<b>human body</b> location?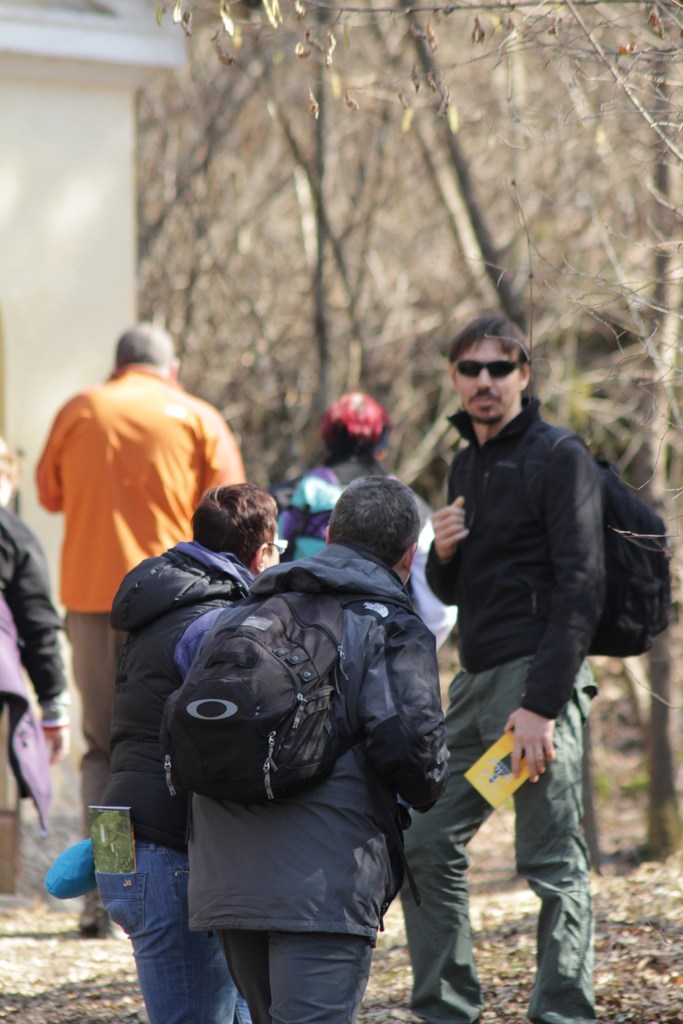
{"left": 0, "top": 509, "right": 69, "bottom": 890}
